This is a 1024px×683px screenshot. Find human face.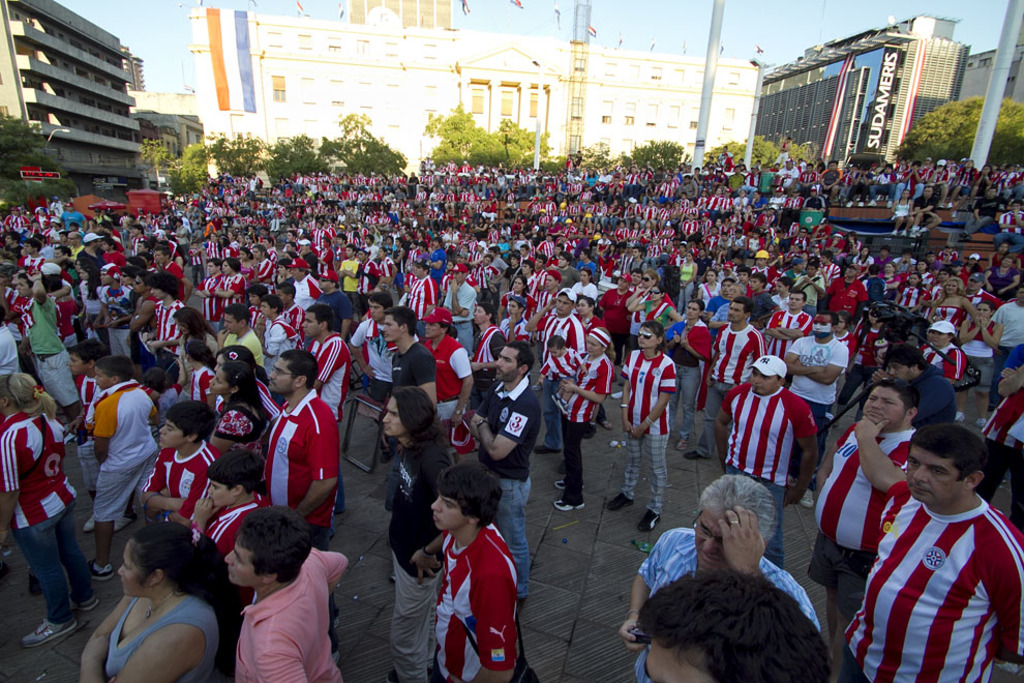
Bounding box: bbox(813, 314, 832, 337).
